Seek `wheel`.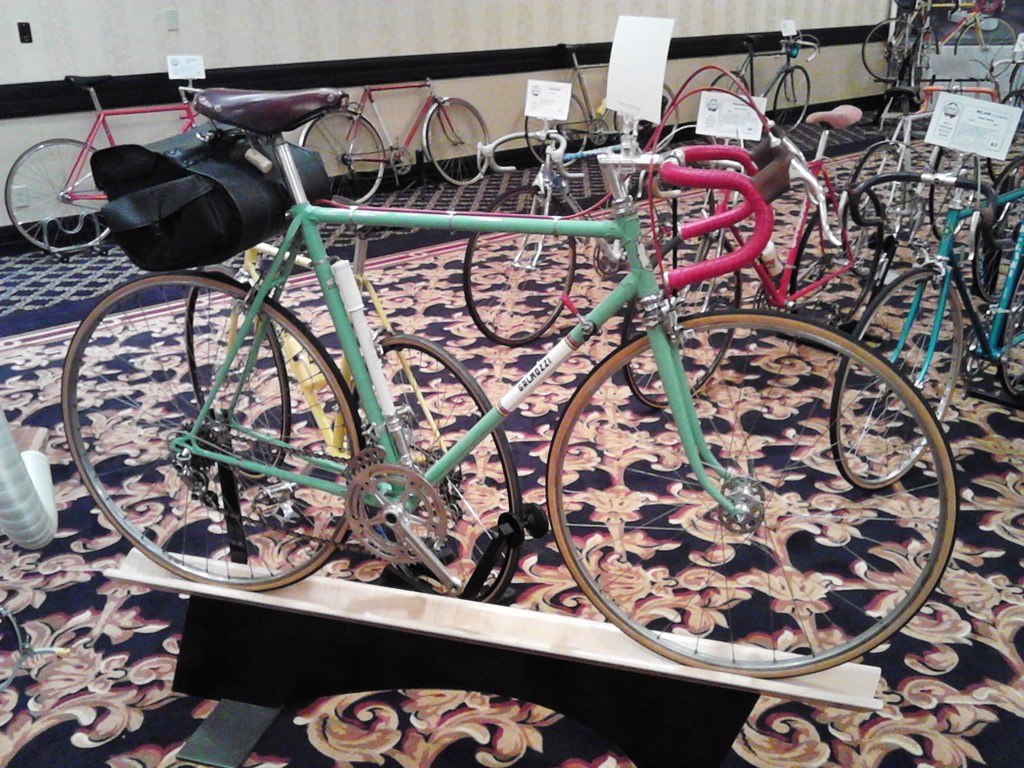
bbox=(305, 111, 384, 205).
